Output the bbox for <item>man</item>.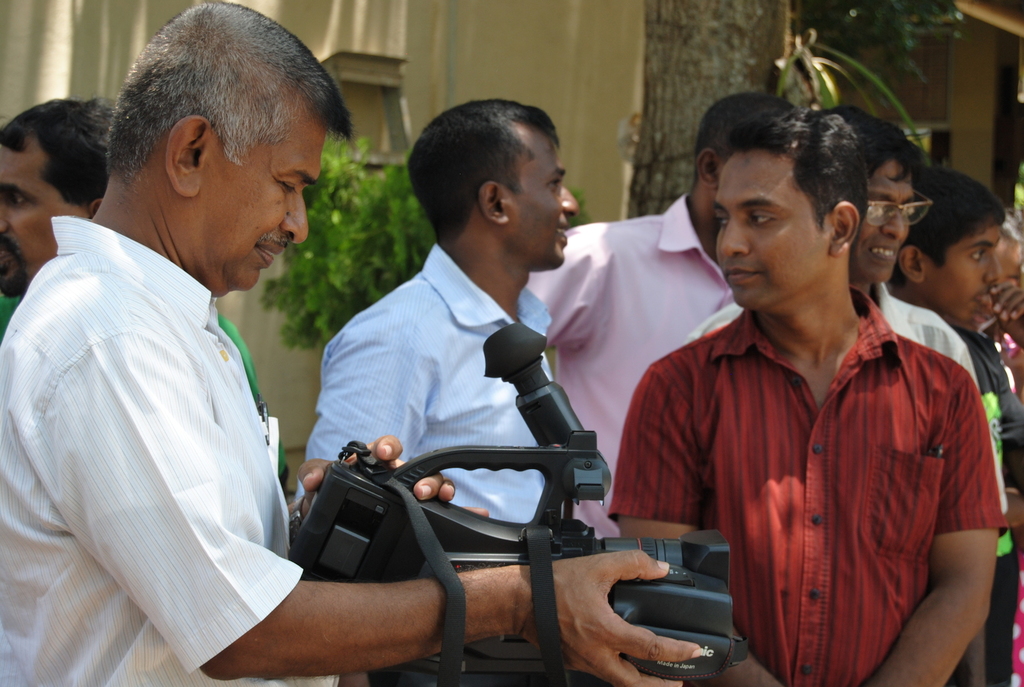
304:97:579:519.
